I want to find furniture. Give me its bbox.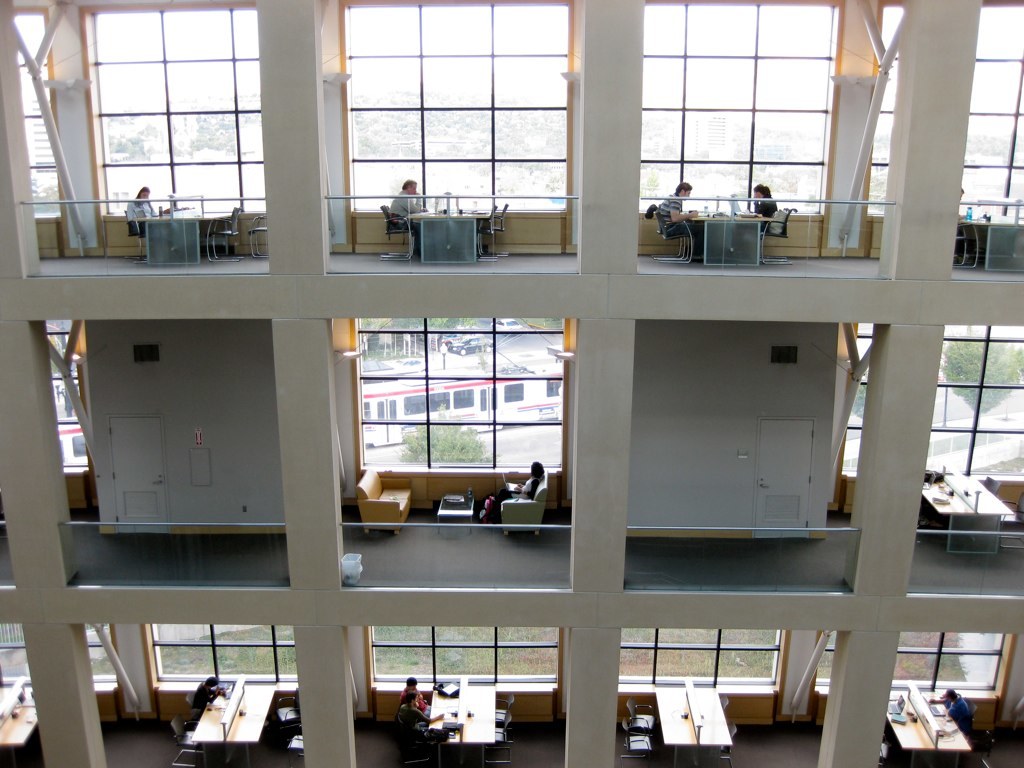
bbox=(356, 467, 412, 538).
